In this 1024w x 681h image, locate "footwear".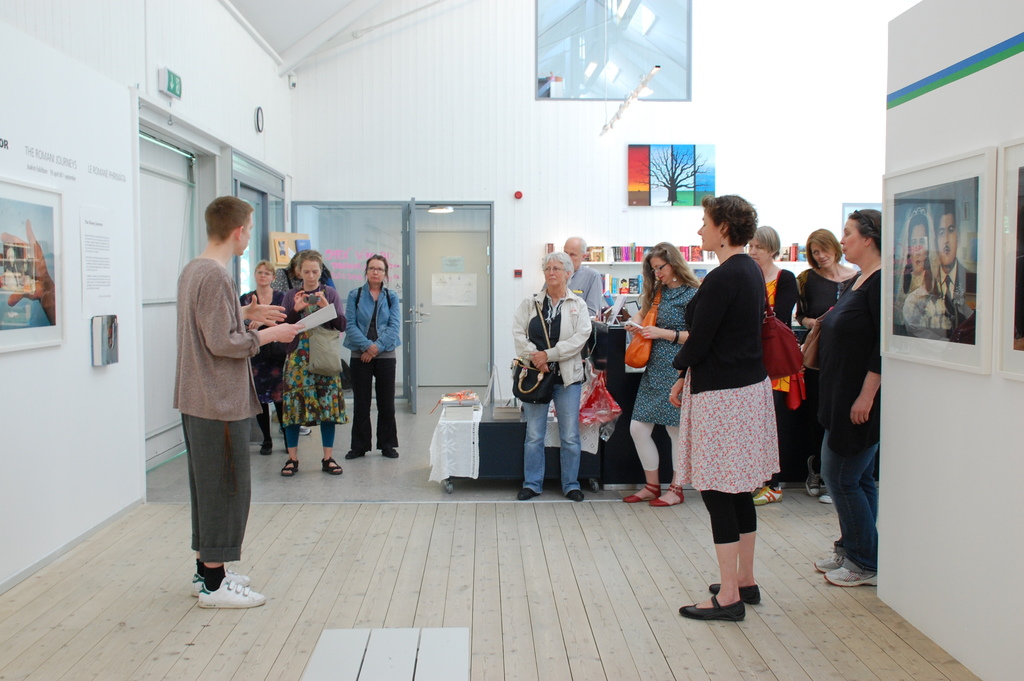
Bounding box: <bbox>750, 487, 781, 505</bbox>.
